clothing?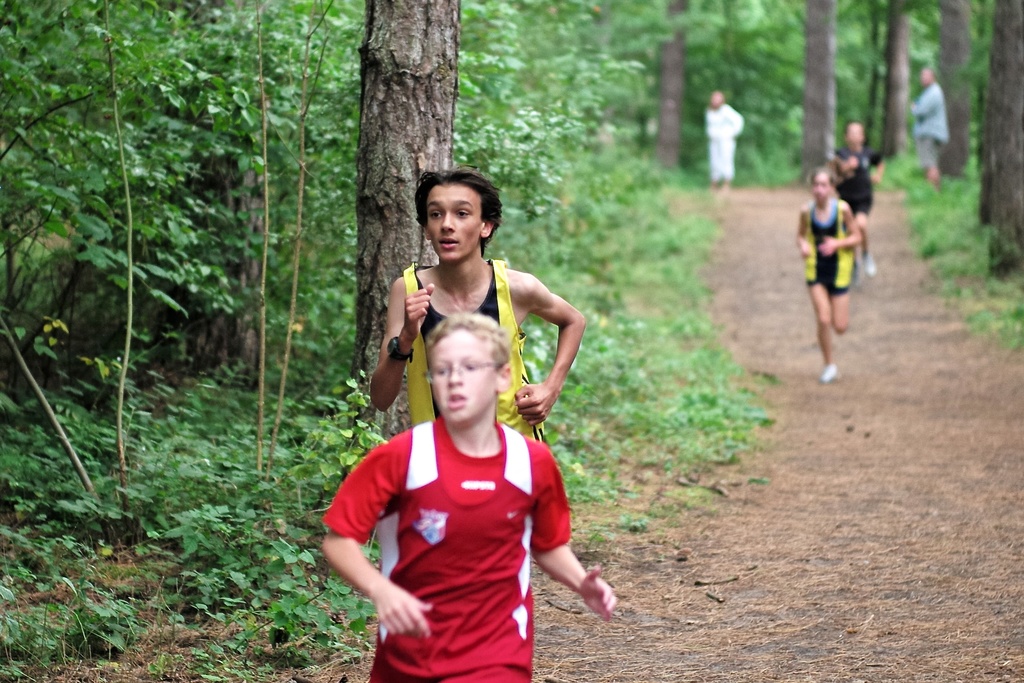
(800, 193, 856, 294)
